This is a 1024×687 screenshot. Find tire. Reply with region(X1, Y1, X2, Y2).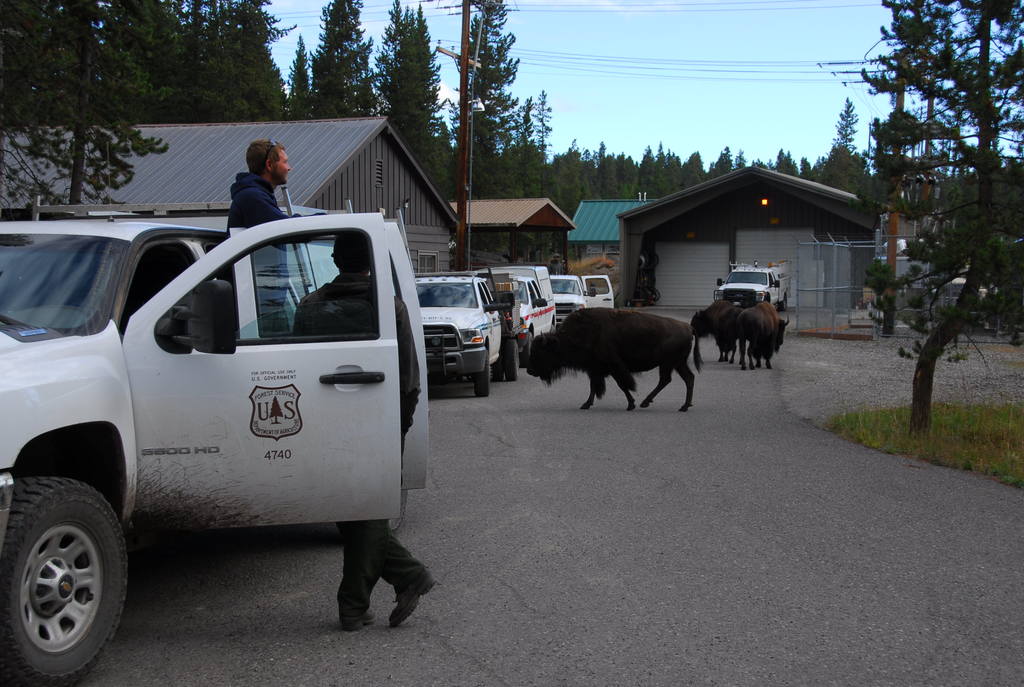
region(495, 358, 506, 382).
